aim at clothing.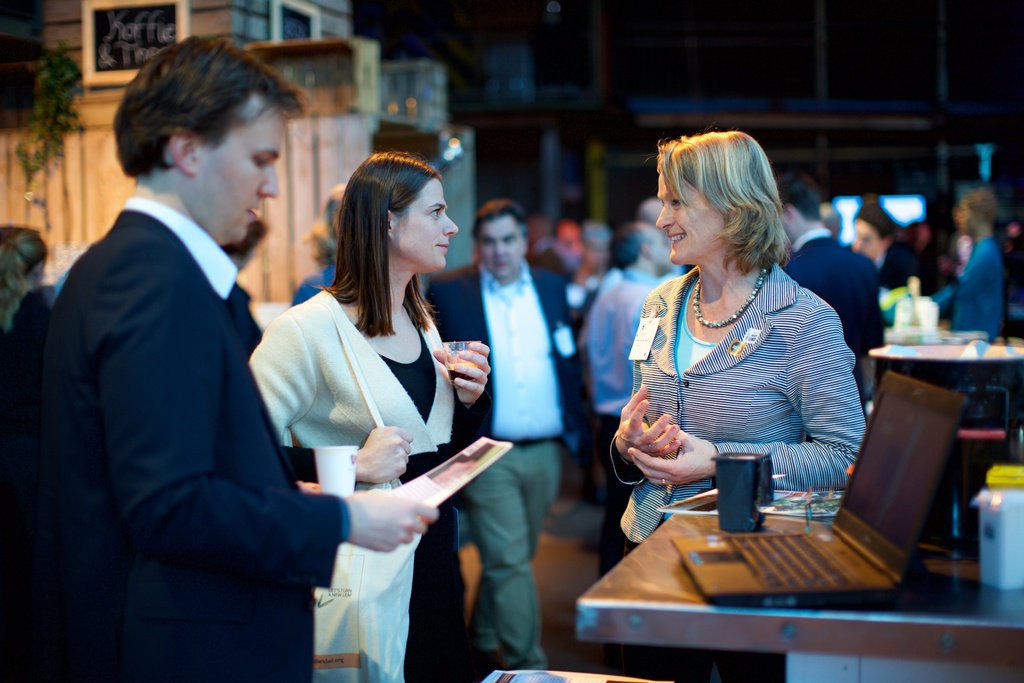
Aimed at crop(238, 288, 476, 682).
